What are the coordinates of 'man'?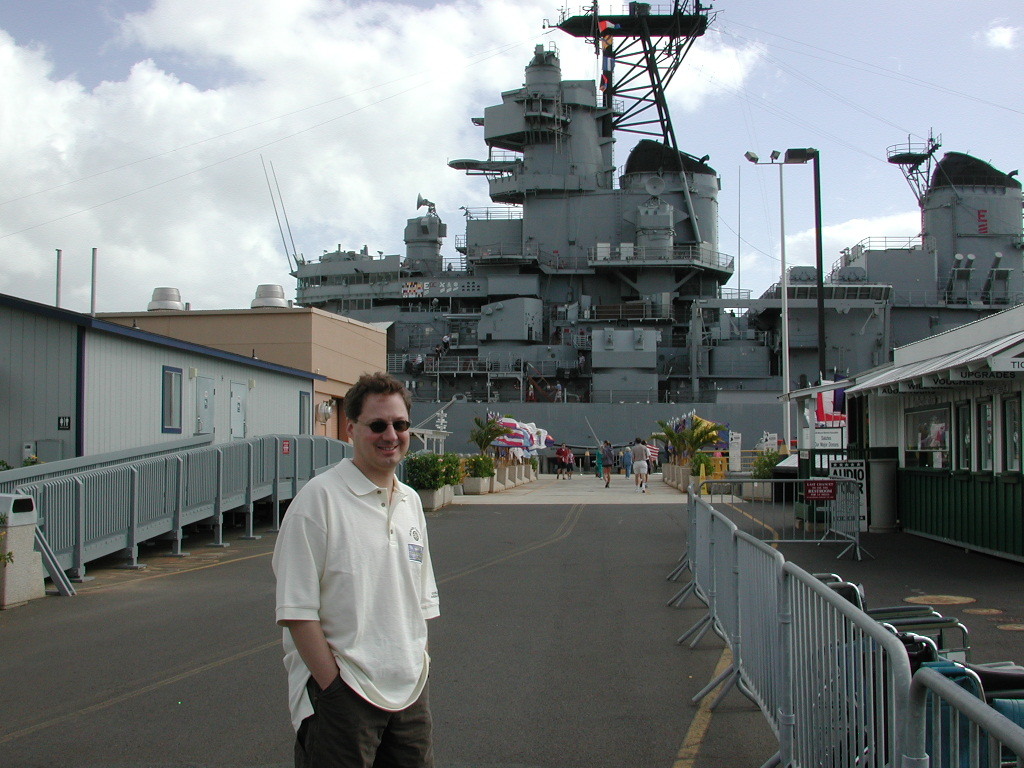
439/327/452/357.
